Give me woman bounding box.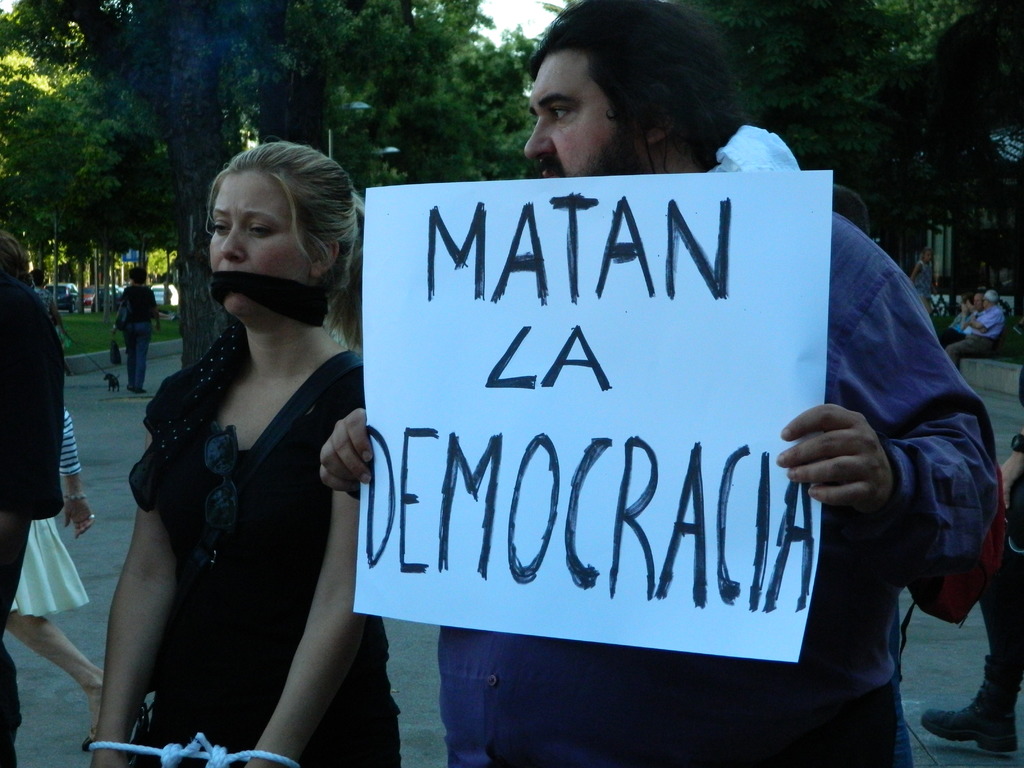
crop(33, 268, 71, 346).
